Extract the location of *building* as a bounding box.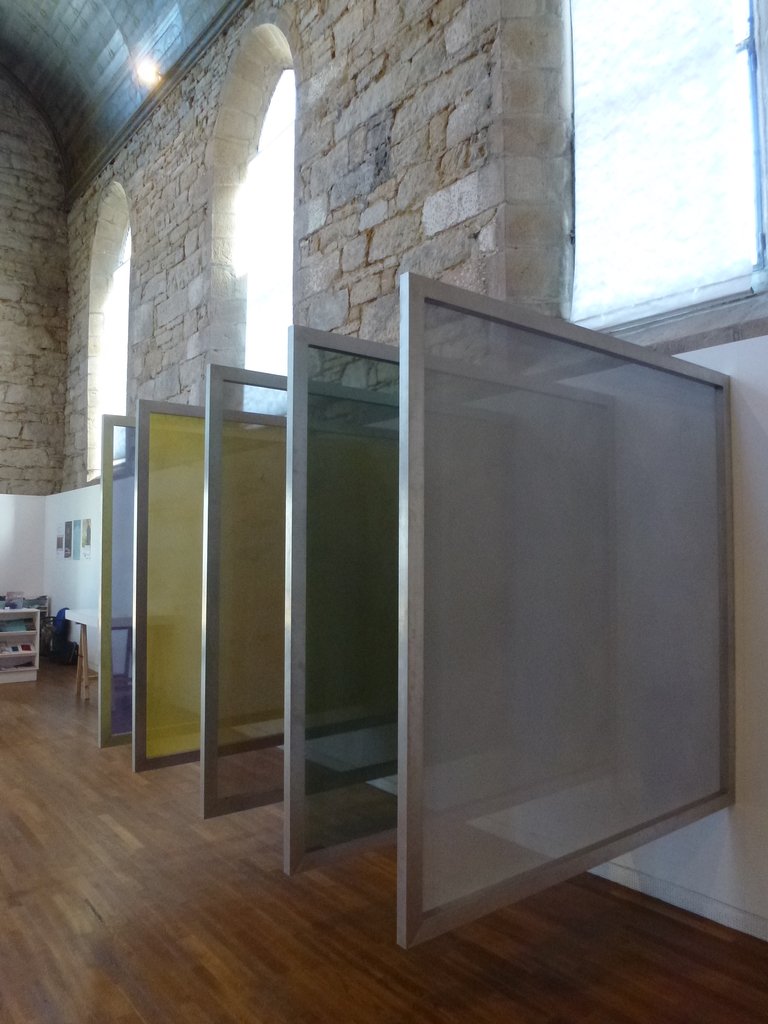
box(0, 0, 767, 1023).
